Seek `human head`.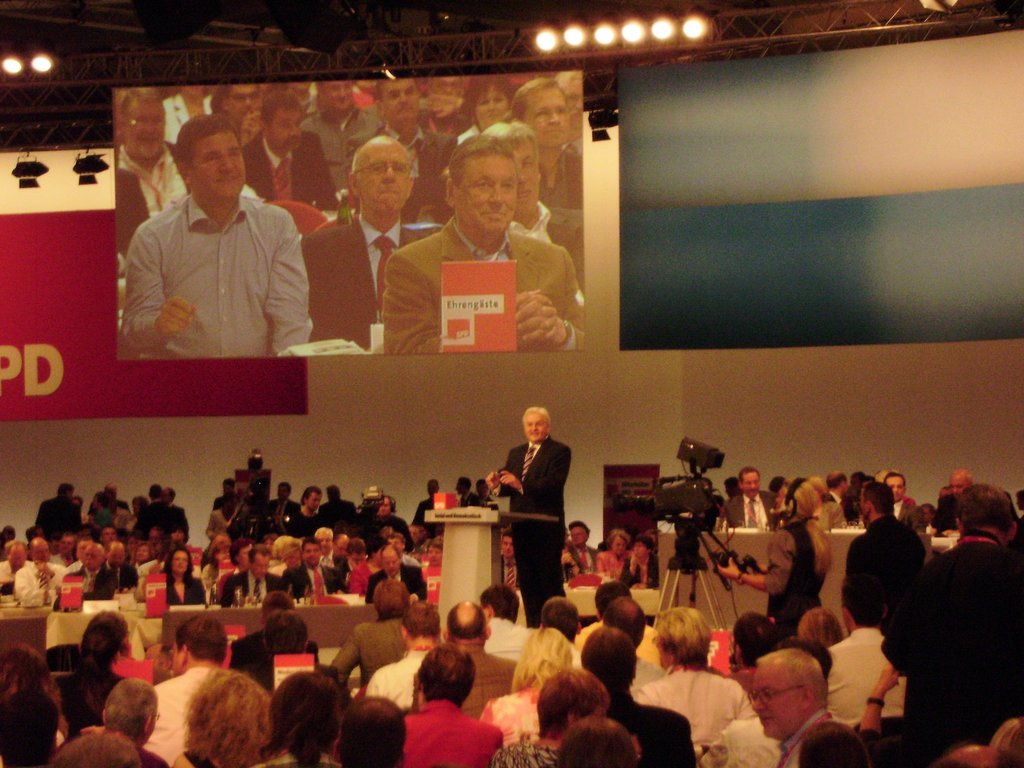
crop(829, 470, 849, 495).
